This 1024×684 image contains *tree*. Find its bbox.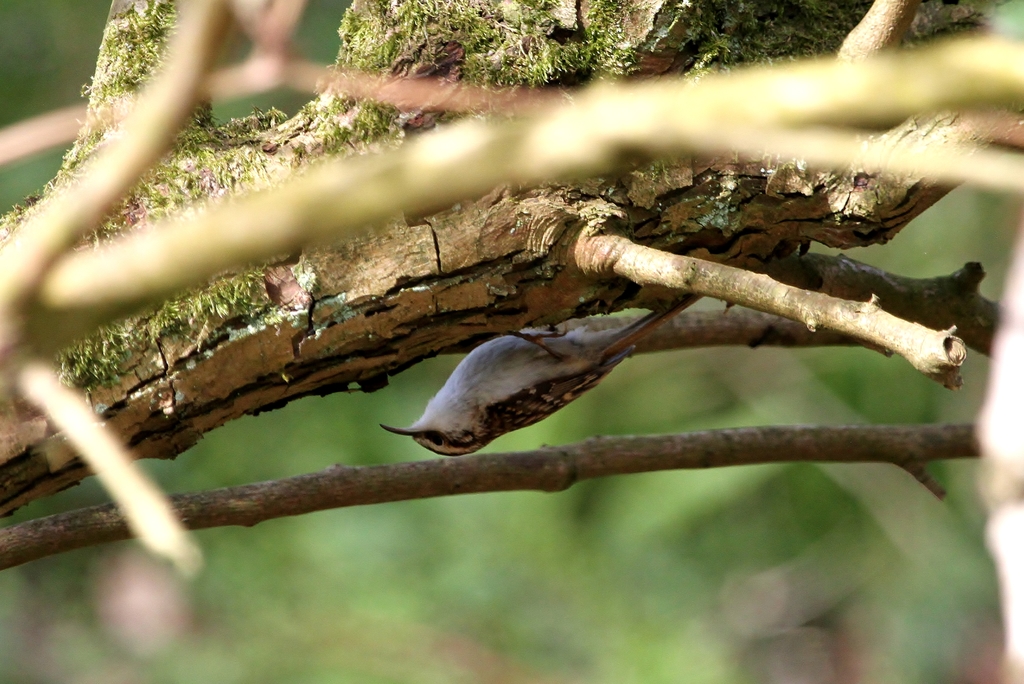
x1=0 y1=0 x2=1023 y2=571.
